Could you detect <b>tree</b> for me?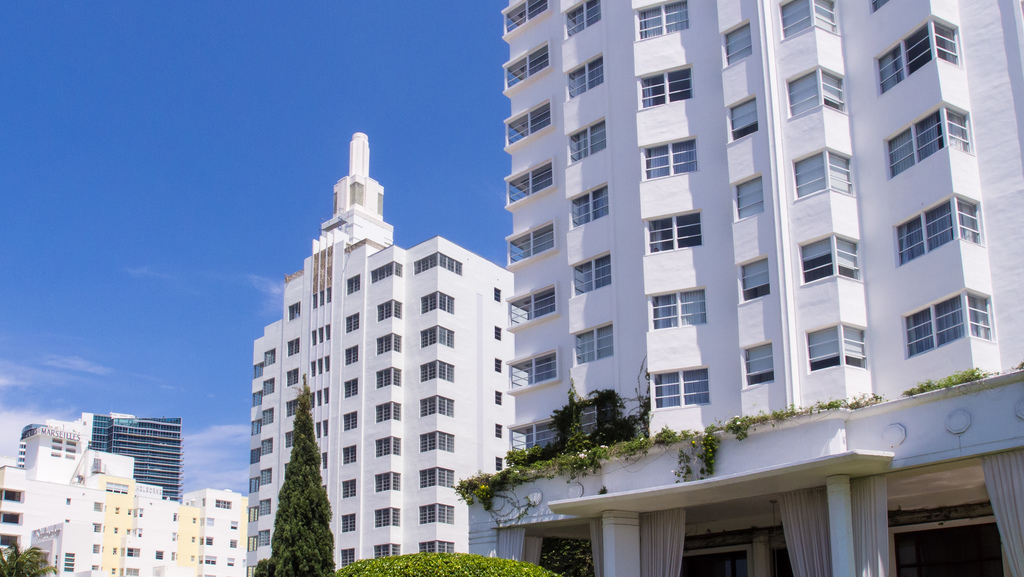
Detection result: [left=255, top=557, right=283, bottom=576].
